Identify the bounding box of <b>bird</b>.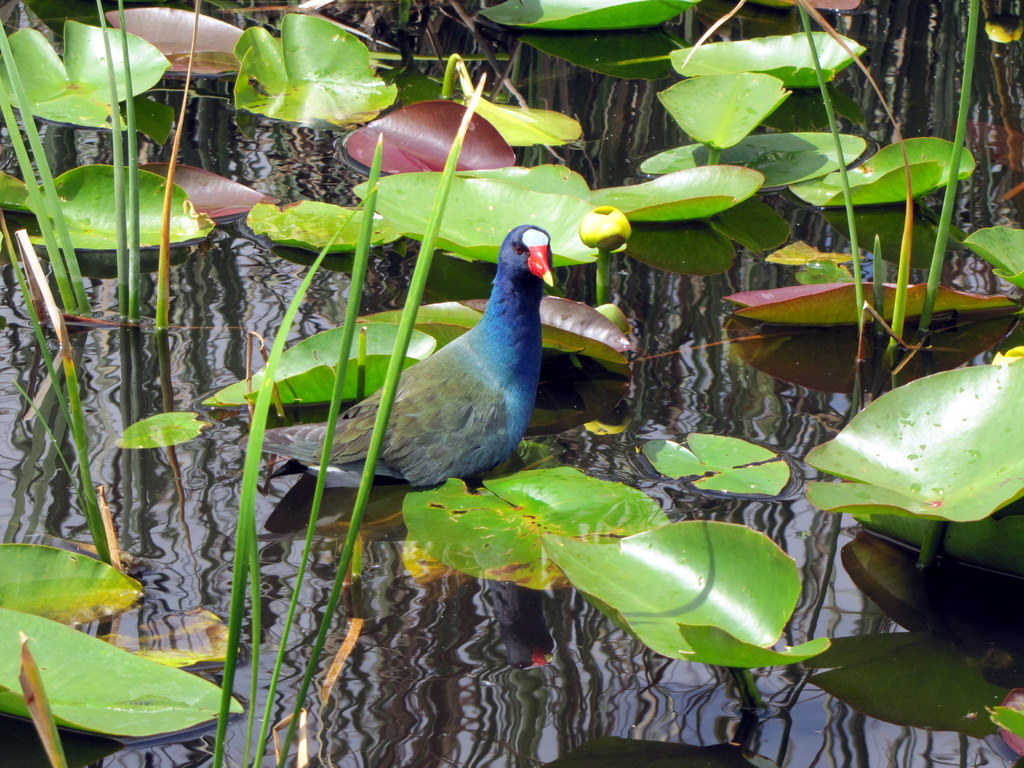
box(330, 230, 540, 498).
